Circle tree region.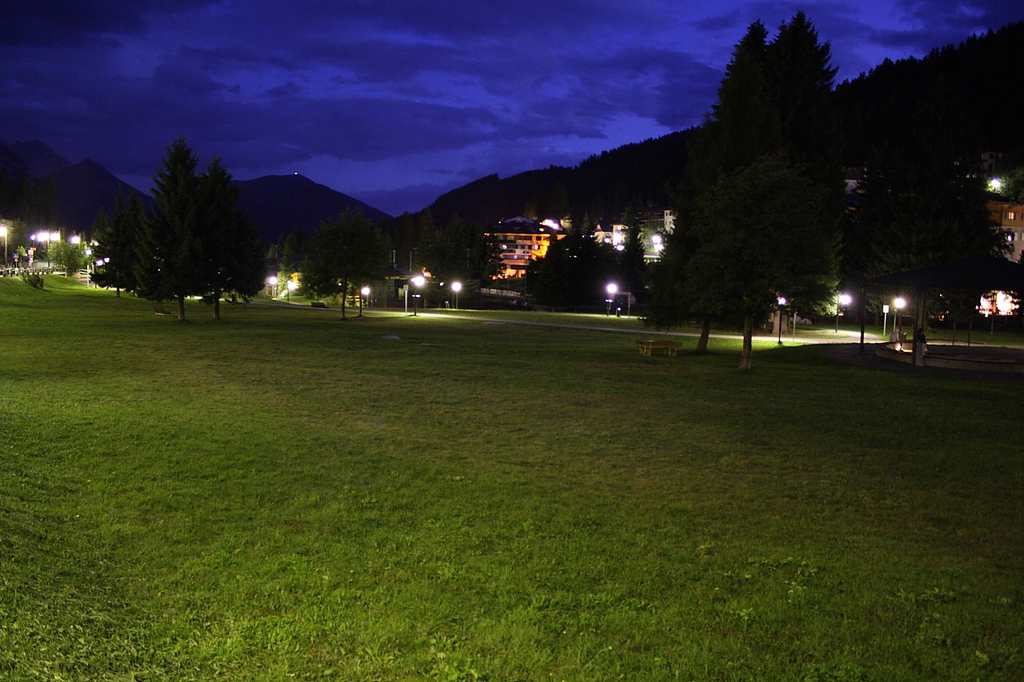
Region: {"x1": 145, "y1": 134, "x2": 247, "y2": 294}.
